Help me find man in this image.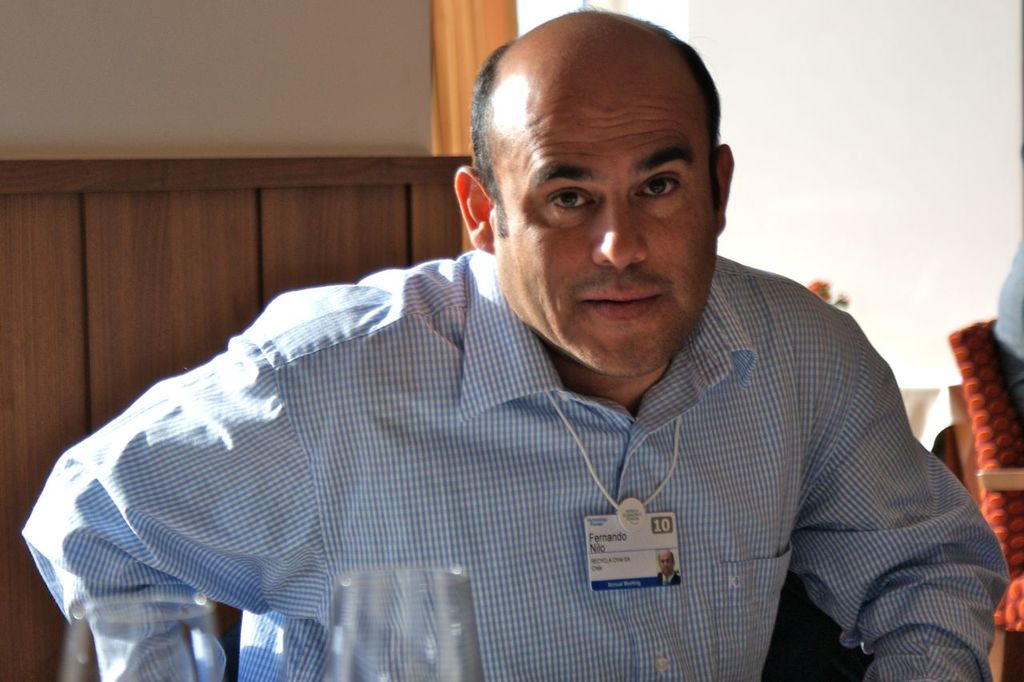
Found it: x1=70, y1=27, x2=986, y2=663.
